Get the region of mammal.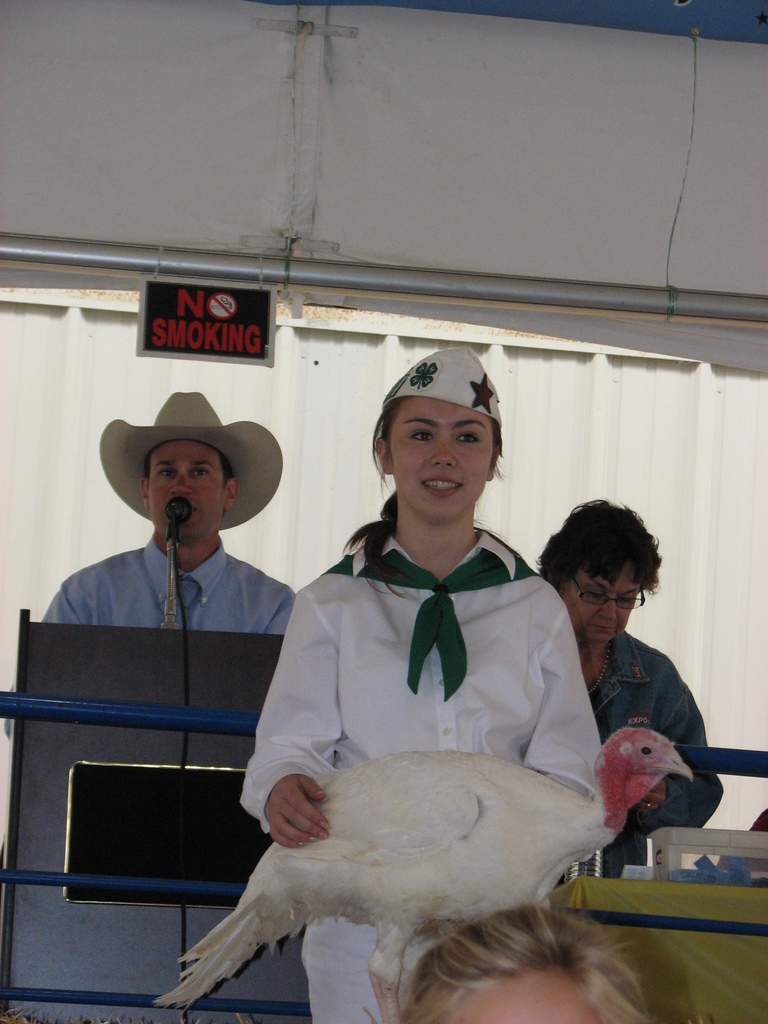
Rect(530, 502, 723, 871).
